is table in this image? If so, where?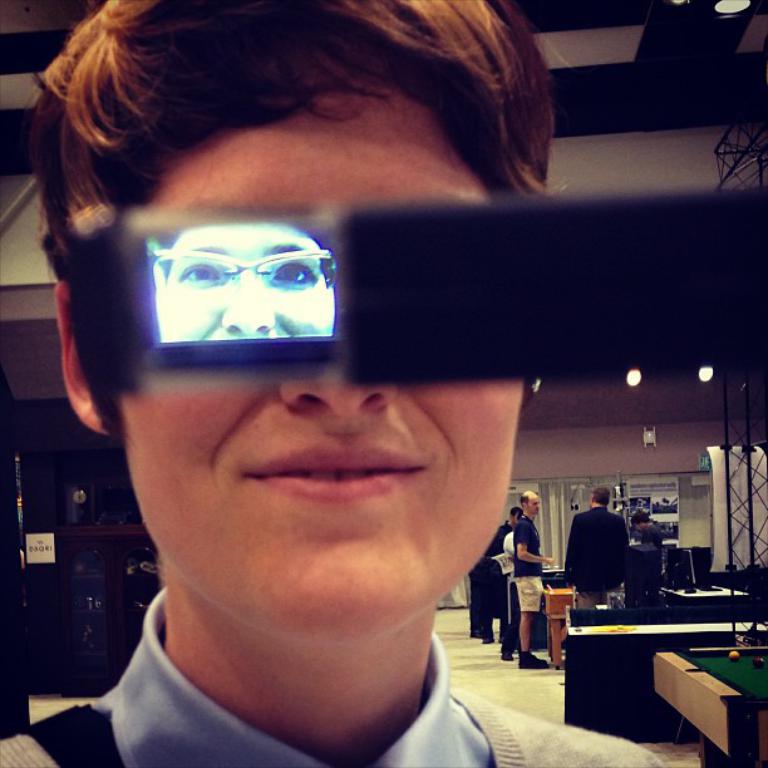
Yes, at Rect(538, 580, 573, 669).
